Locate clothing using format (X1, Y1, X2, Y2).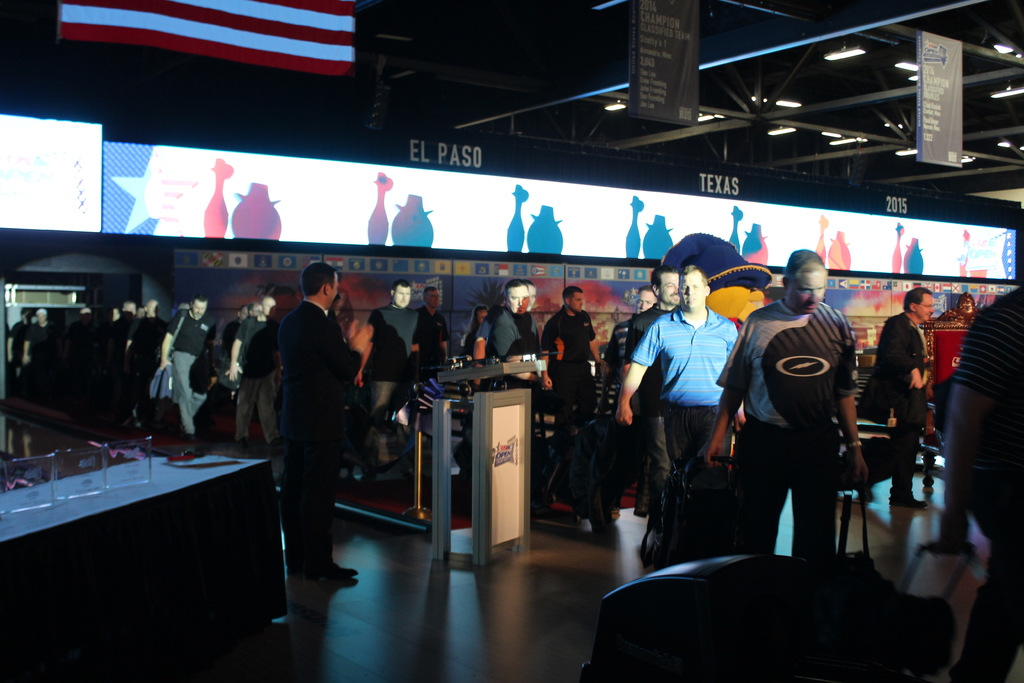
(736, 268, 876, 557).
